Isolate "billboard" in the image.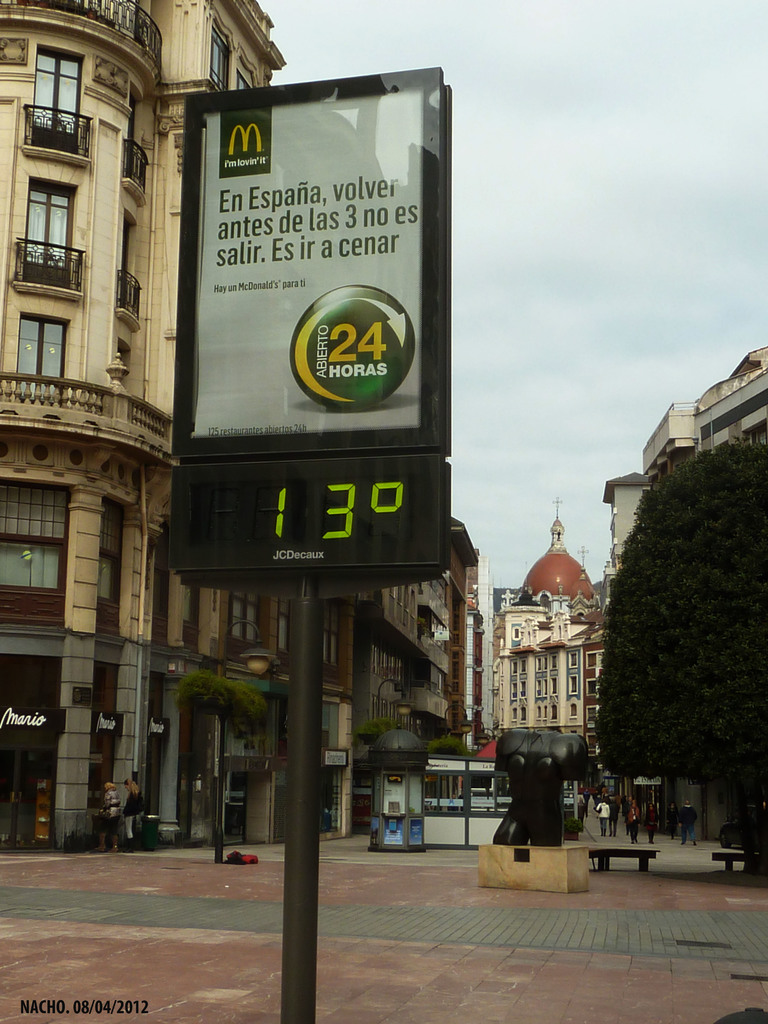
Isolated region: {"x1": 173, "y1": 69, "x2": 457, "y2": 457}.
